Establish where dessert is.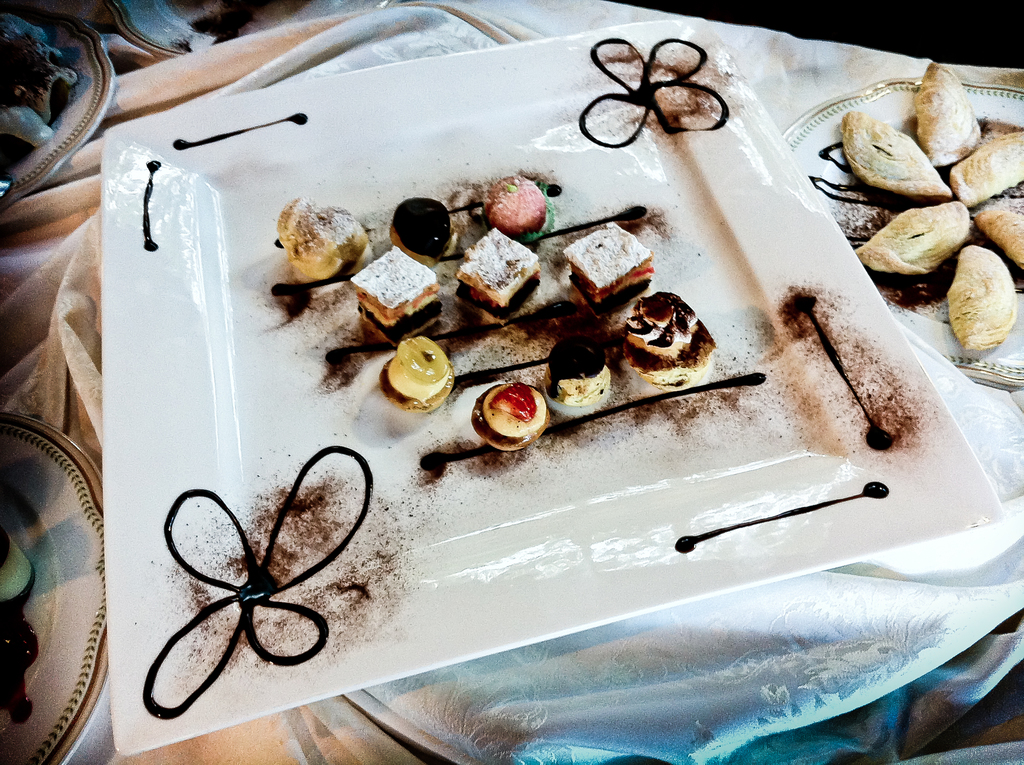
Established at x1=957, y1=247, x2=1016, y2=348.
